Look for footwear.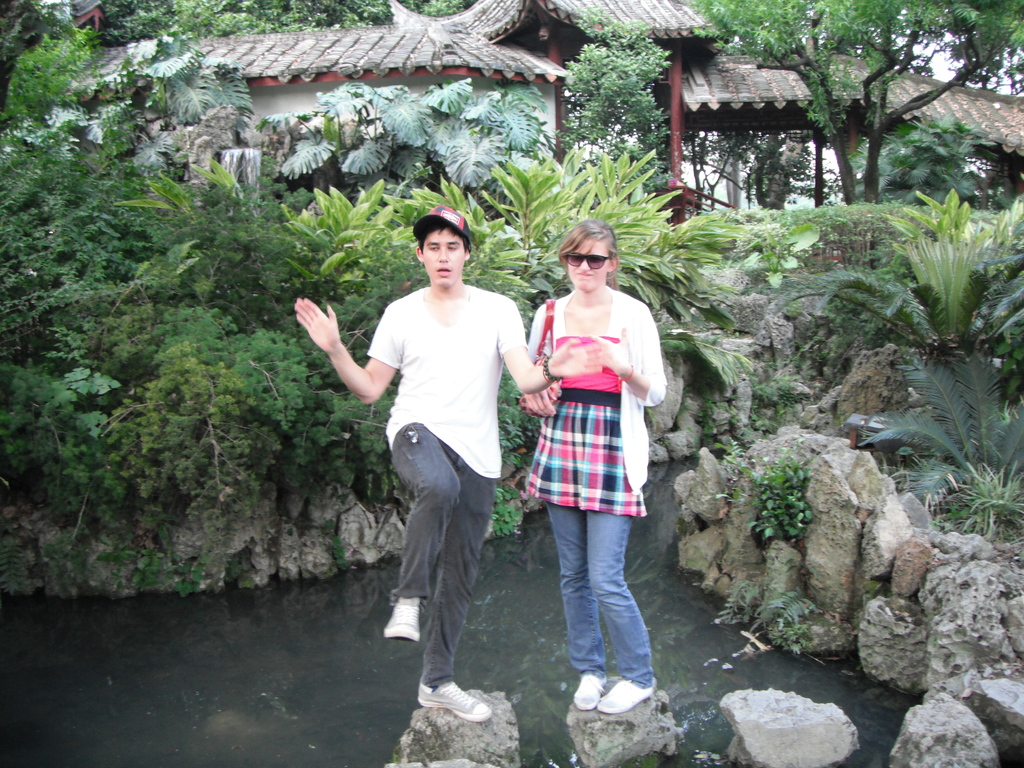
Found: 595 676 658 710.
